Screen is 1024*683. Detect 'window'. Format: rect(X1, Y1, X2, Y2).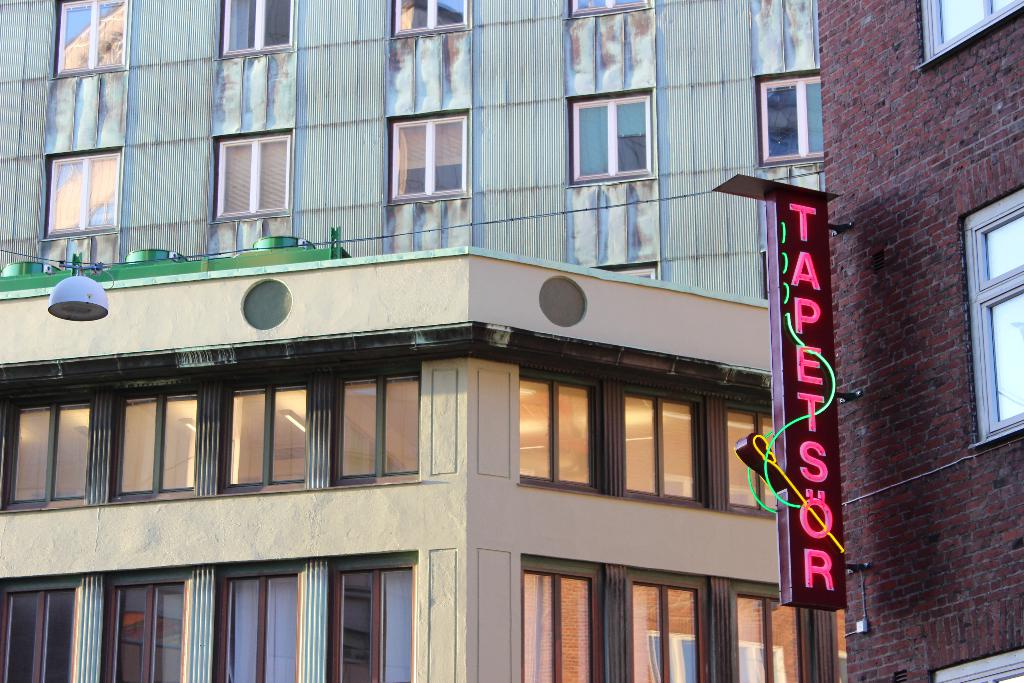
rect(100, 579, 184, 682).
